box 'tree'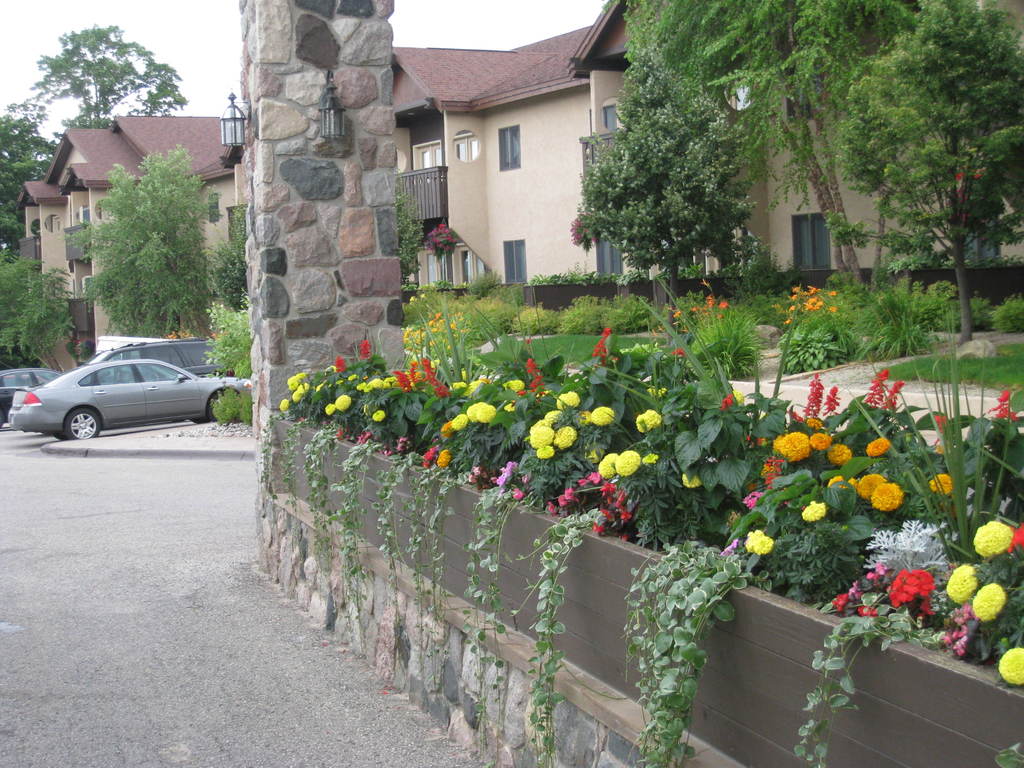
[842, 0, 1020, 342]
